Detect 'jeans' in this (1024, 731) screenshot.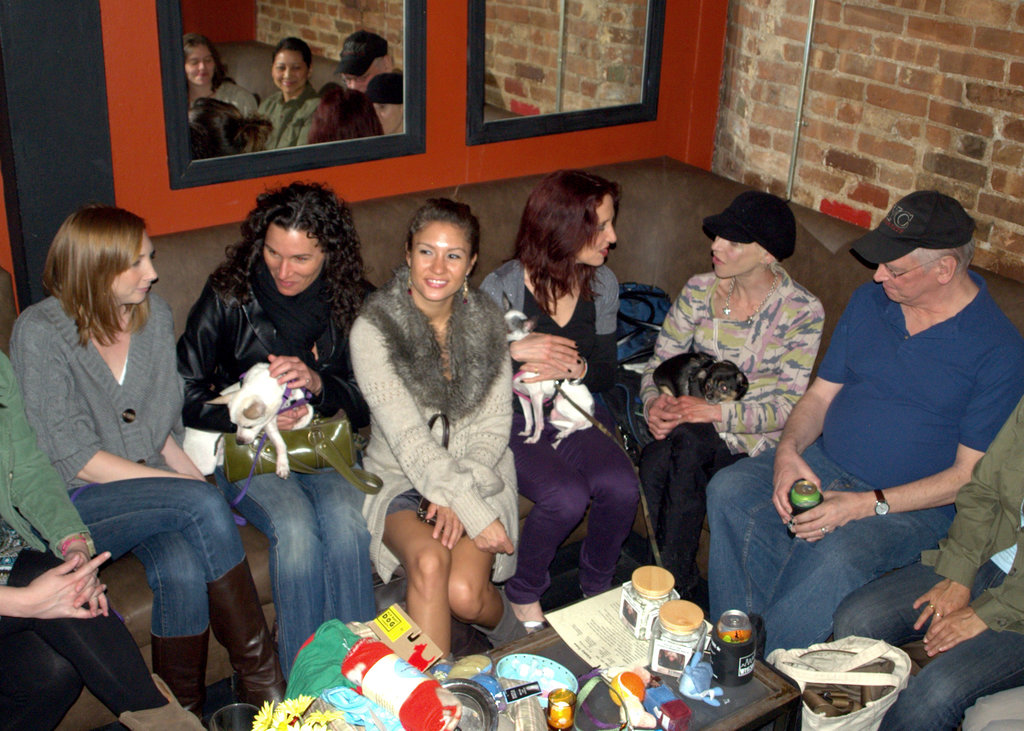
Detection: x1=737 y1=477 x2=956 y2=680.
